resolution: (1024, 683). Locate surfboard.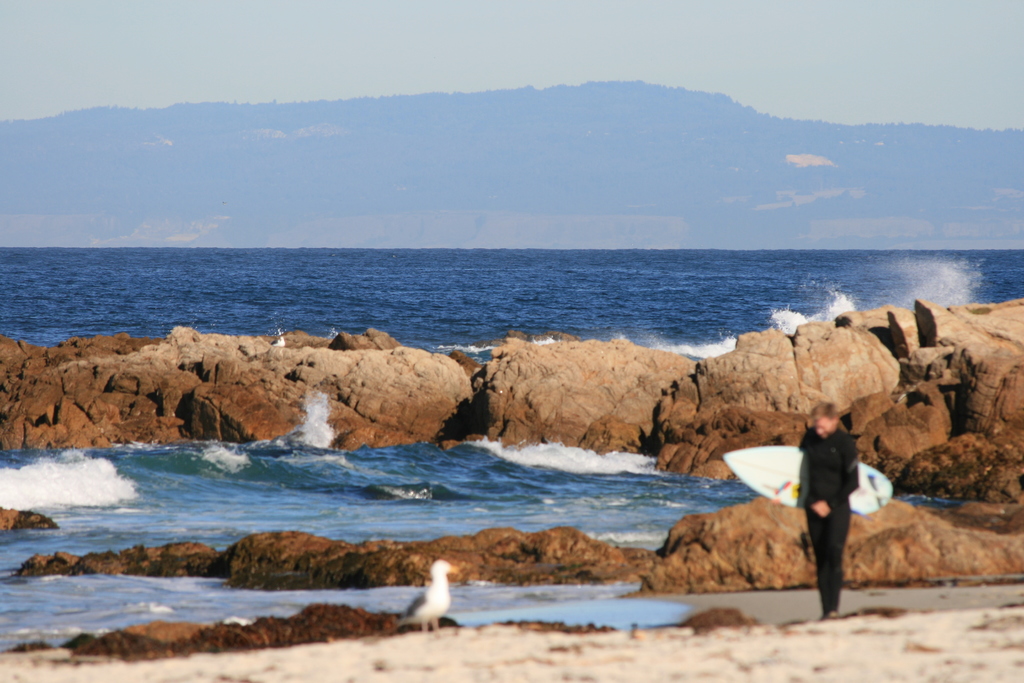
box=[717, 445, 896, 514].
